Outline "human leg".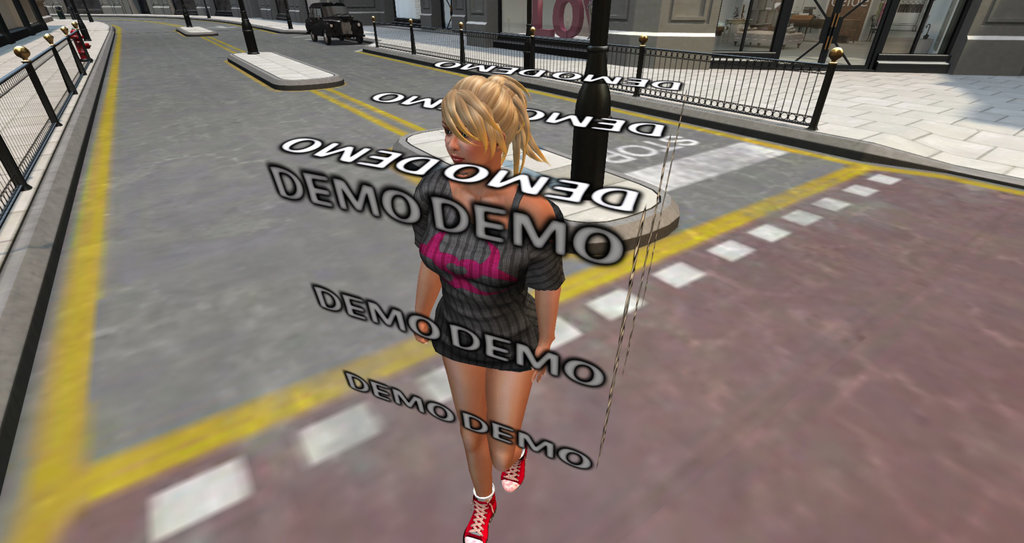
Outline: {"x1": 491, "y1": 361, "x2": 532, "y2": 498}.
